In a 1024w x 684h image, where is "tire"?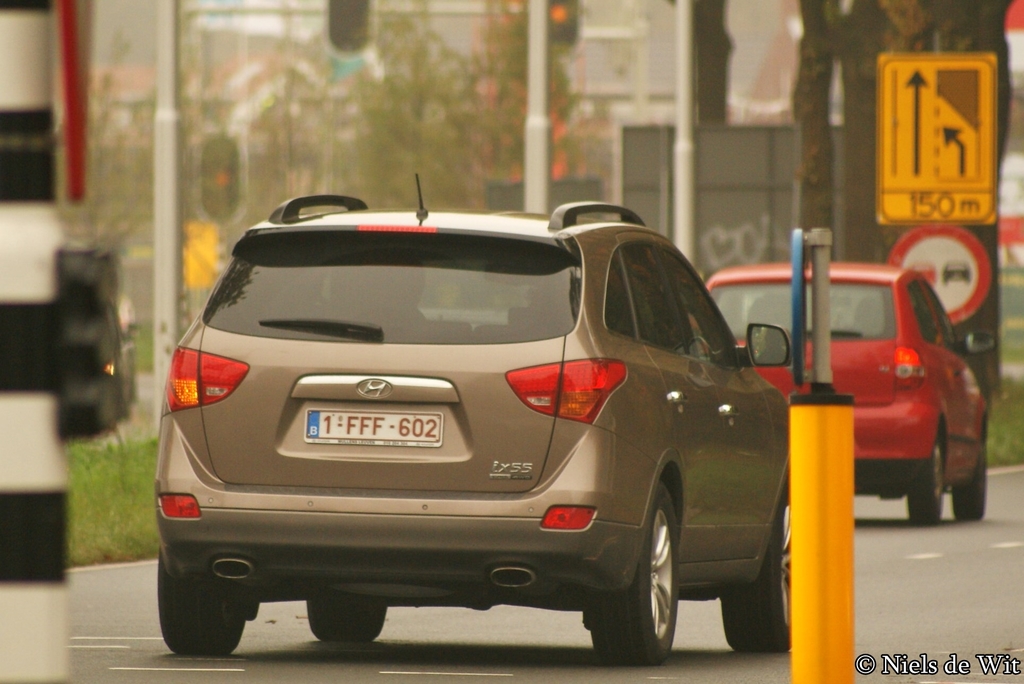
306:598:388:641.
